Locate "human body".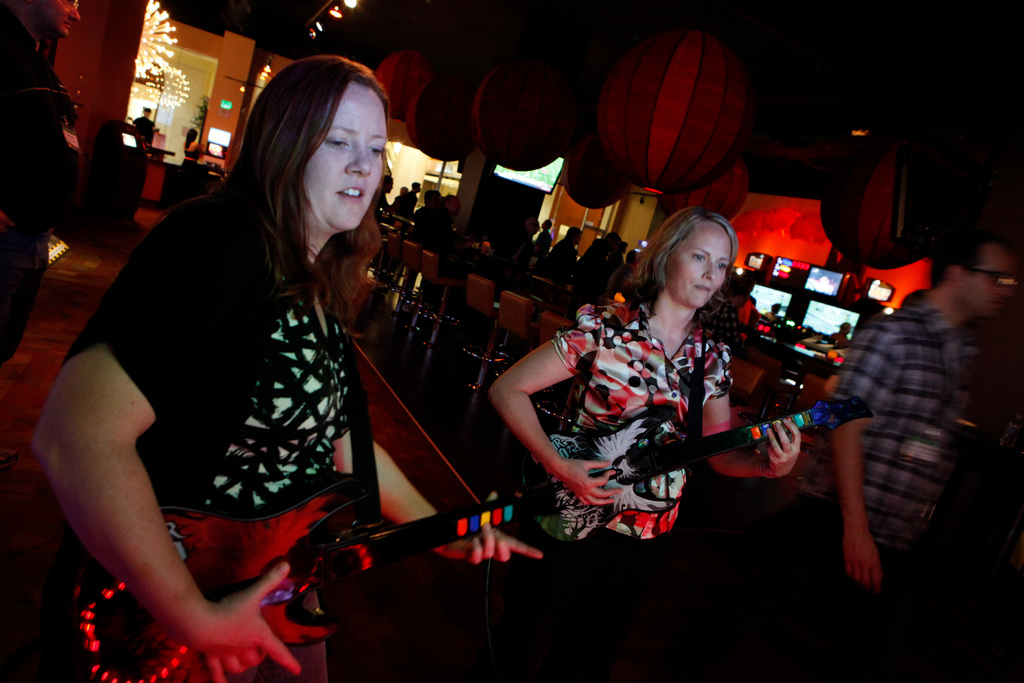
Bounding box: BBox(580, 231, 610, 284).
